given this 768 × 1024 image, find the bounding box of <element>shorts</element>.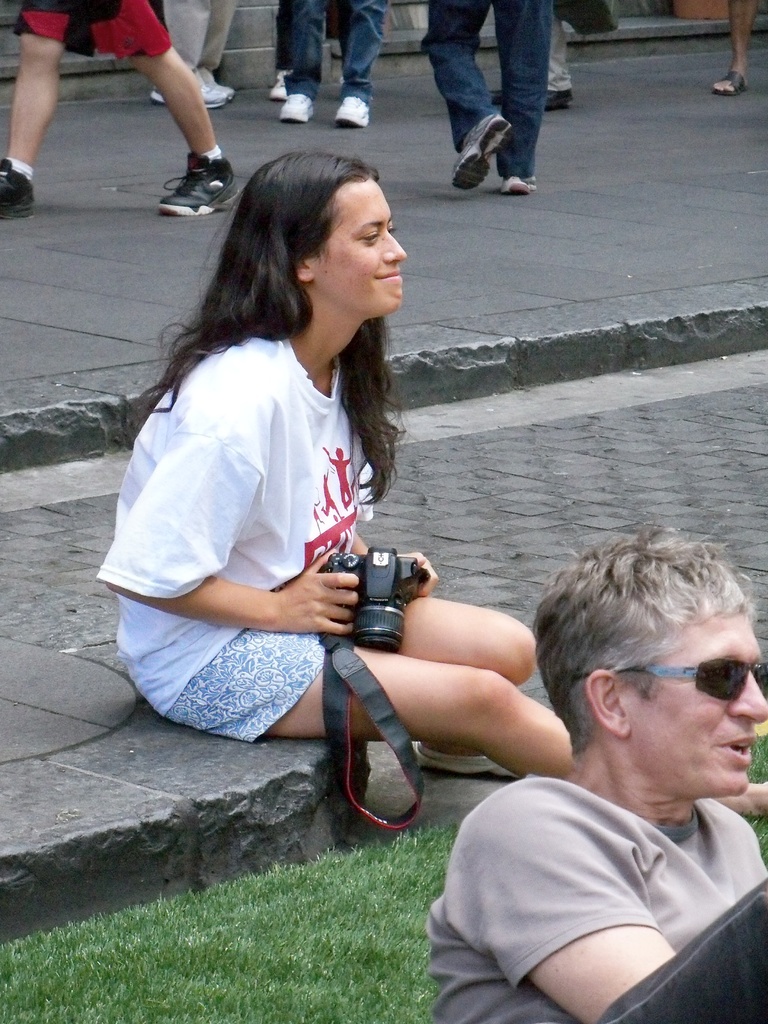
{"x1": 14, "y1": 0, "x2": 173, "y2": 63}.
